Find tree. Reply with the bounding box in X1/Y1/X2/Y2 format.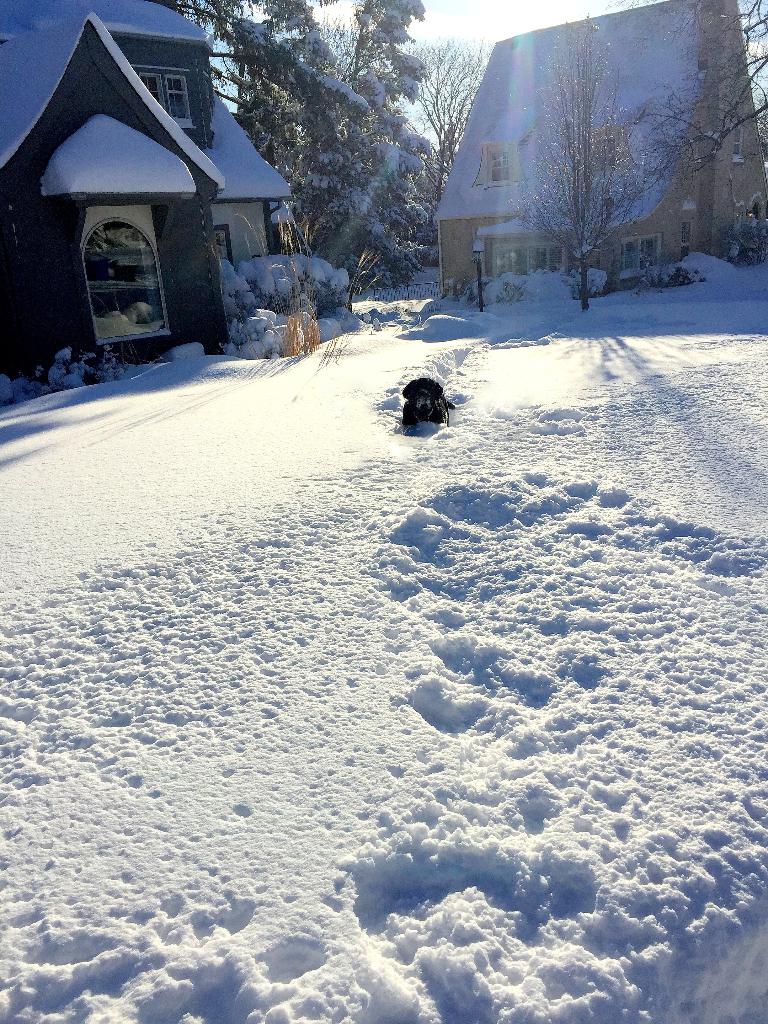
457/4/728/285.
